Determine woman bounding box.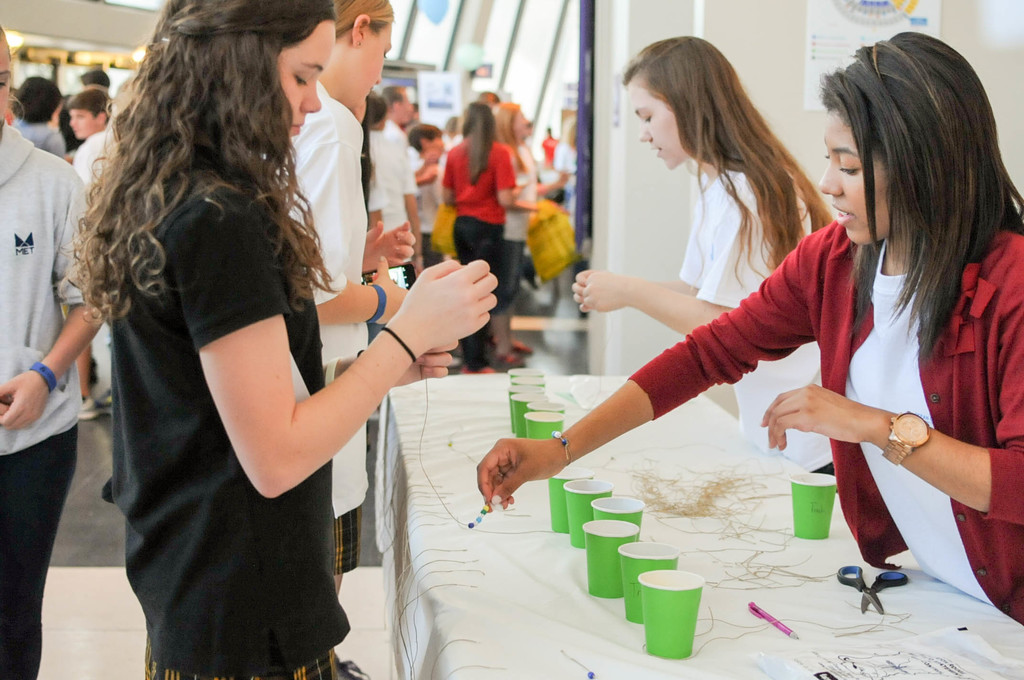
Determined: pyautogui.locateOnScreen(442, 102, 532, 376).
